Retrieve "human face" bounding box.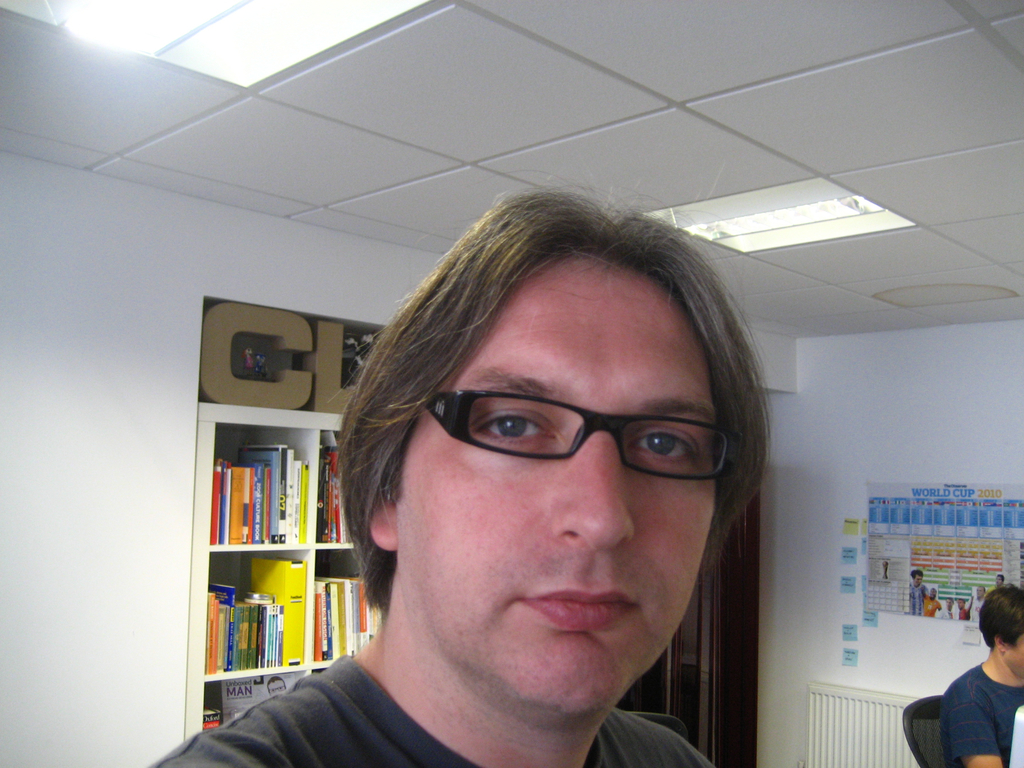
Bounding box: 395, 252, 715, 712.
